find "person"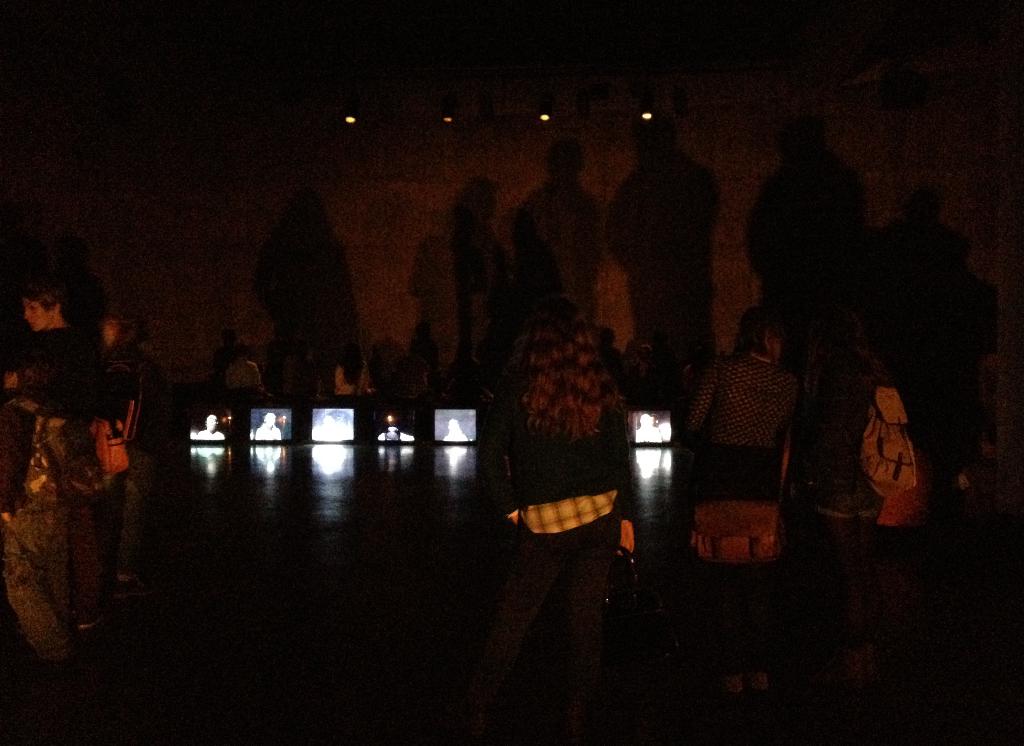
select_region(317, 334, 362, 397)
